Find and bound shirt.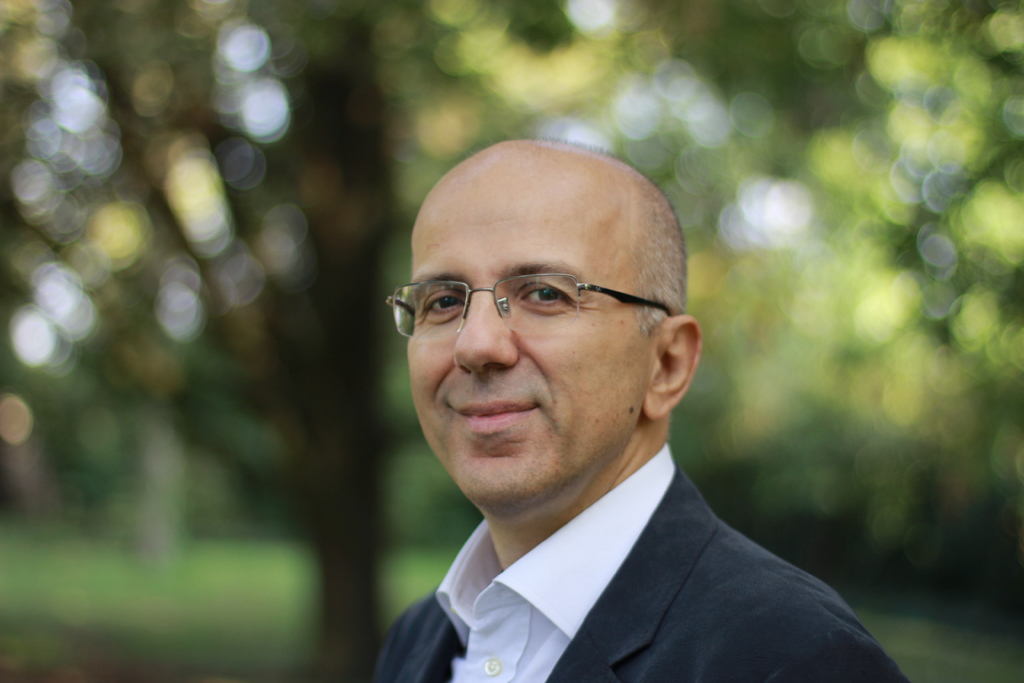
Bound: x1=435 y1=445 x2=672 y2=675.
